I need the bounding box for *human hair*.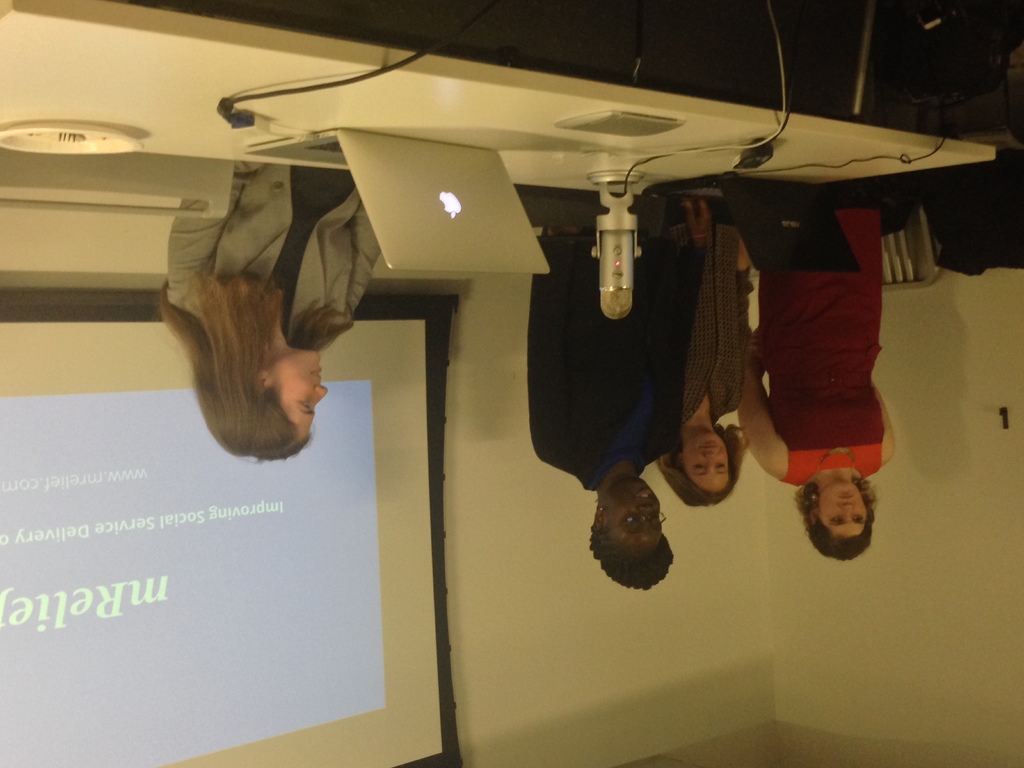
Here it is: <box>792,474,880,561</box>.
